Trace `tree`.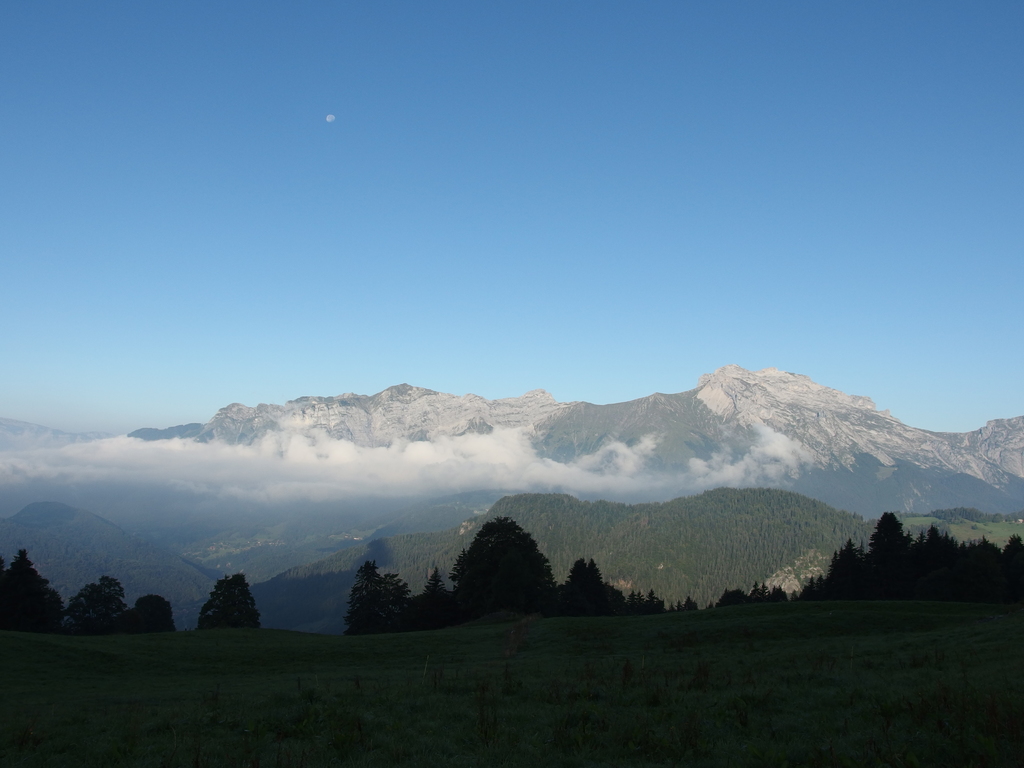
Traced to <bbox>0, 554, 61, 634</bbox>.
